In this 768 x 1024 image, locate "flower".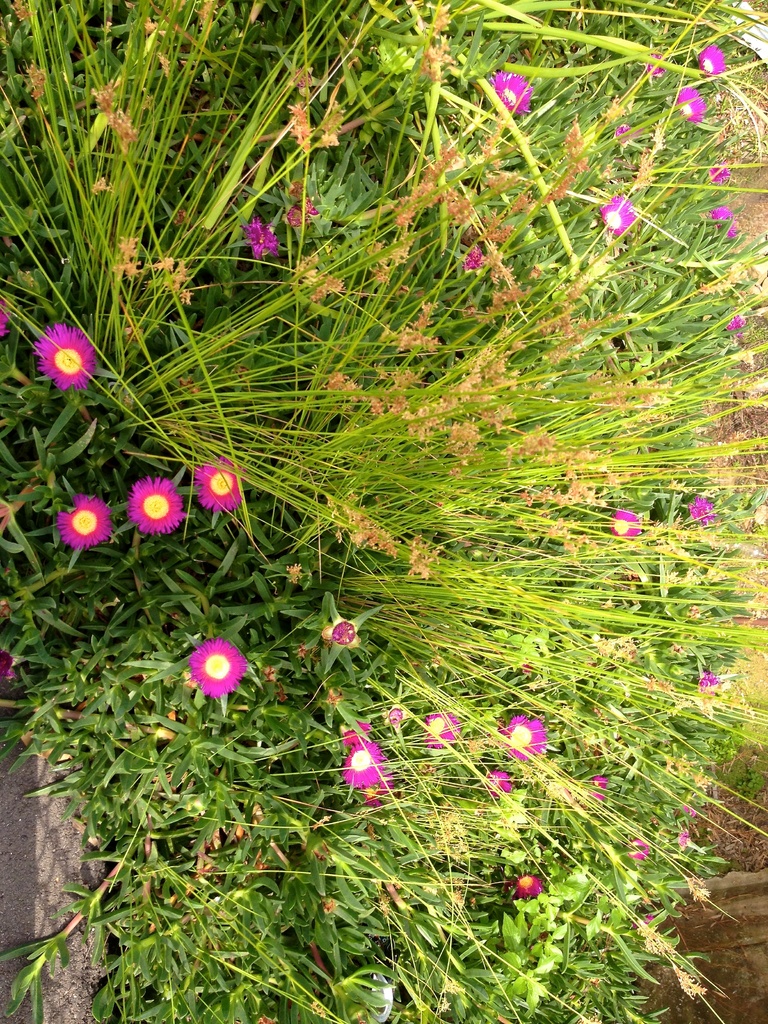
Bounding box: (left=723, top=312, right=744, bottom=335).
